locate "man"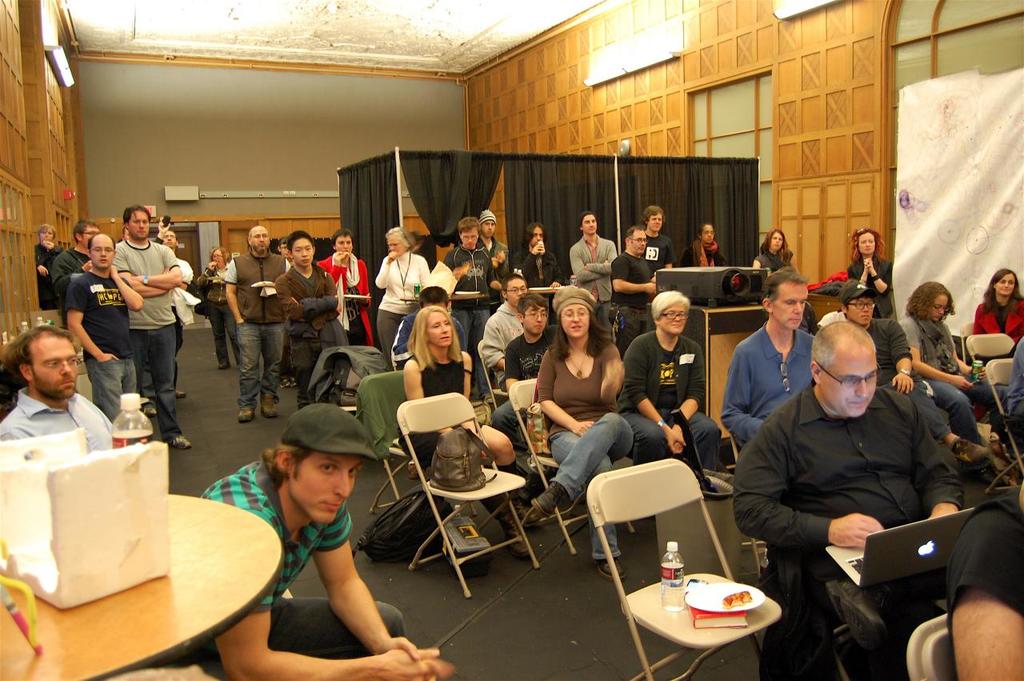
641, 201, 670, 274
